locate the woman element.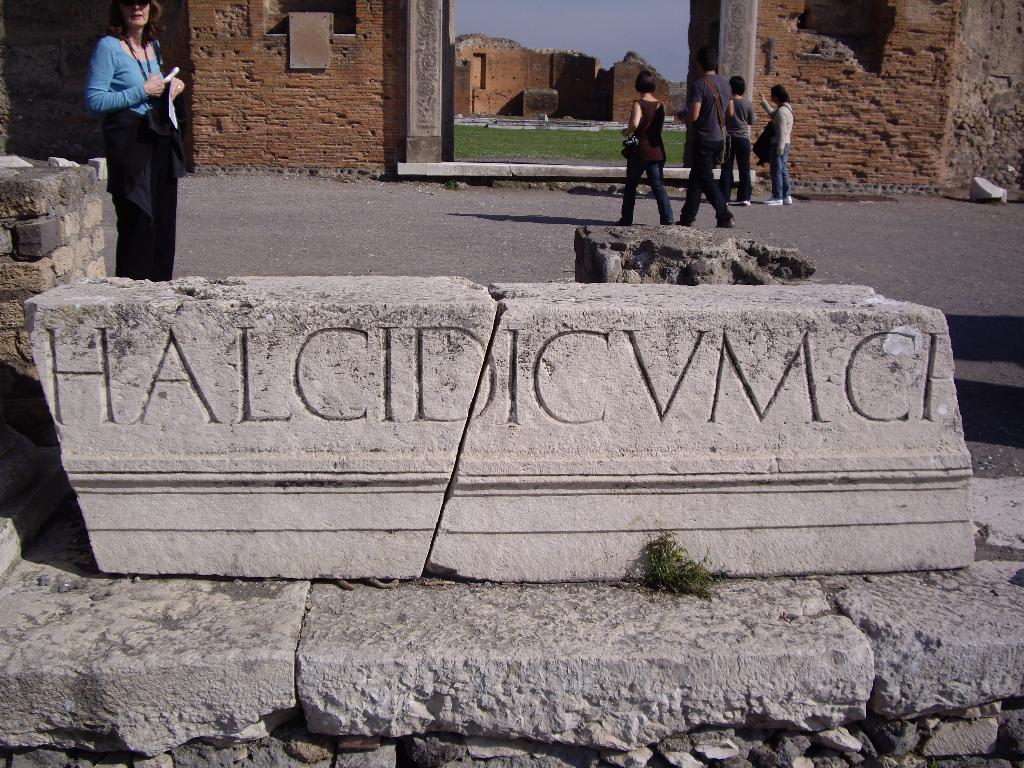
Element bbox: pyautogui.locateOnScreen(77, 0, 186, 282).
